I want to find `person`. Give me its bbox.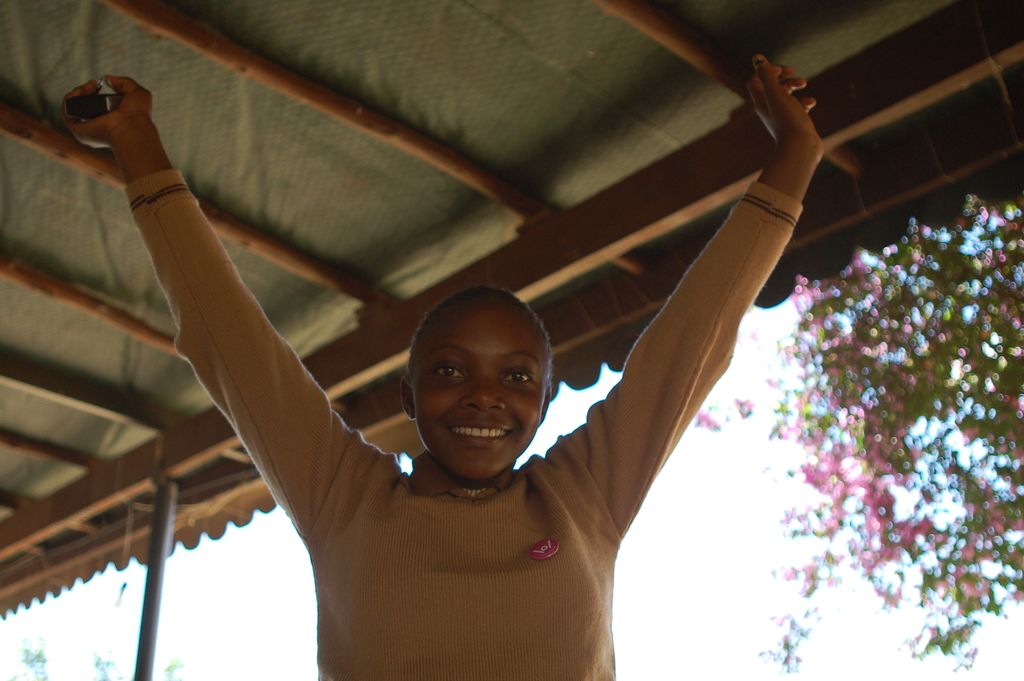
bbox(61, 49, 826, 679).
